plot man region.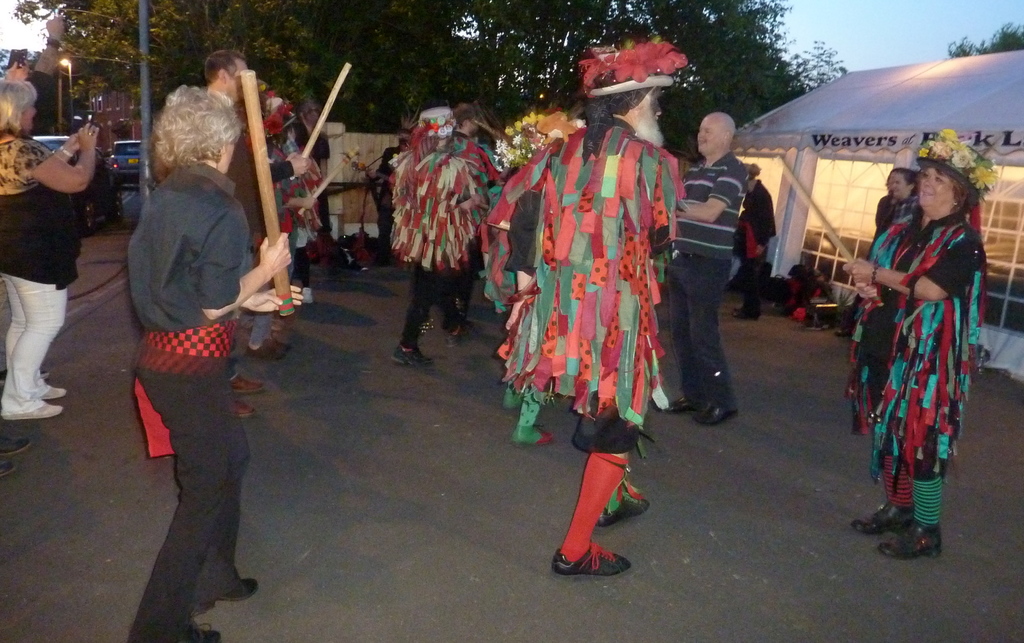
Plotted at 659:106:771:432.
